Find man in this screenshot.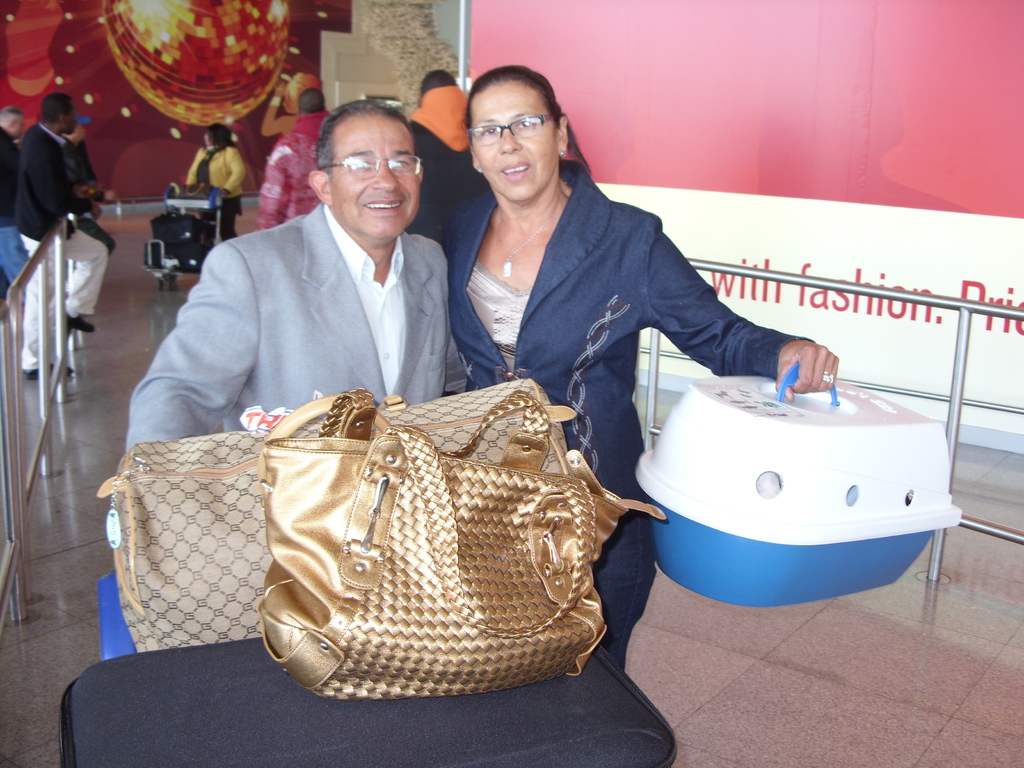
The bounding box for man is box=[47, 103, 117, 298].
